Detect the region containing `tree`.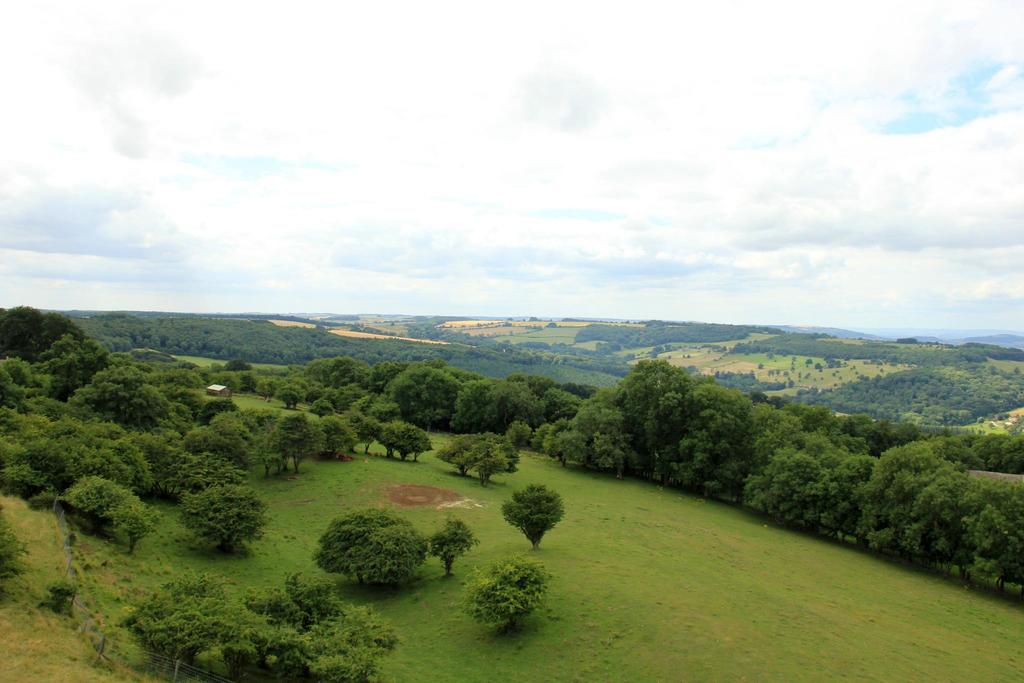
[465,559,556,632].
